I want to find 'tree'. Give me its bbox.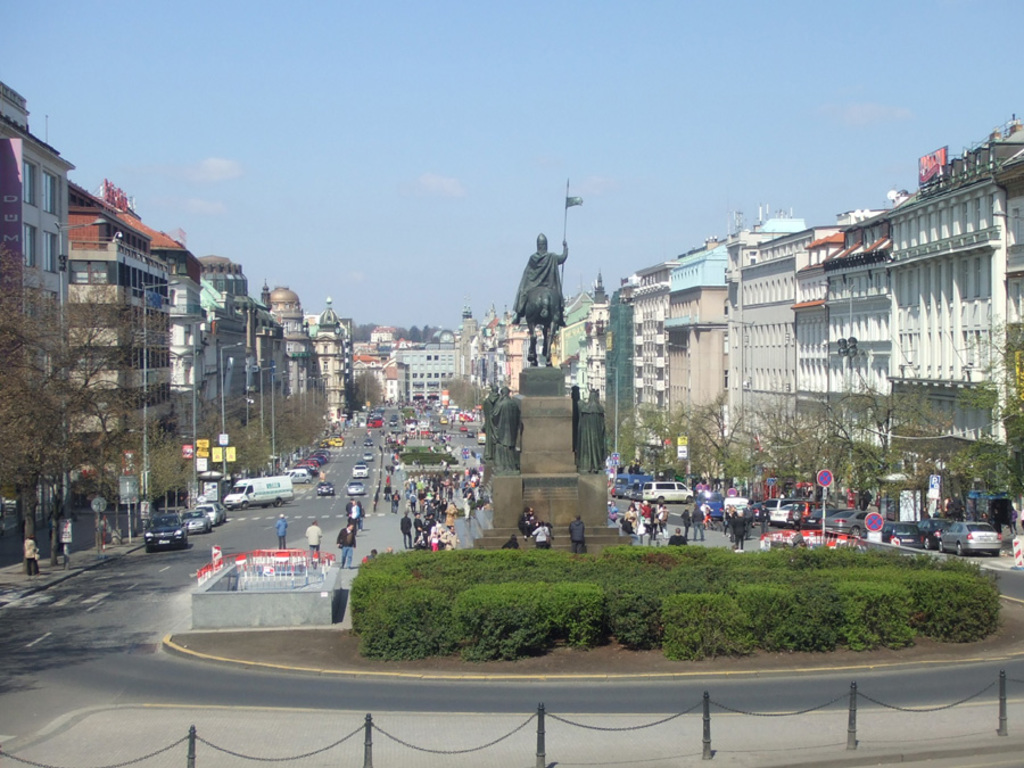
[x1=92, y1=416, x2=195, y2=540].
